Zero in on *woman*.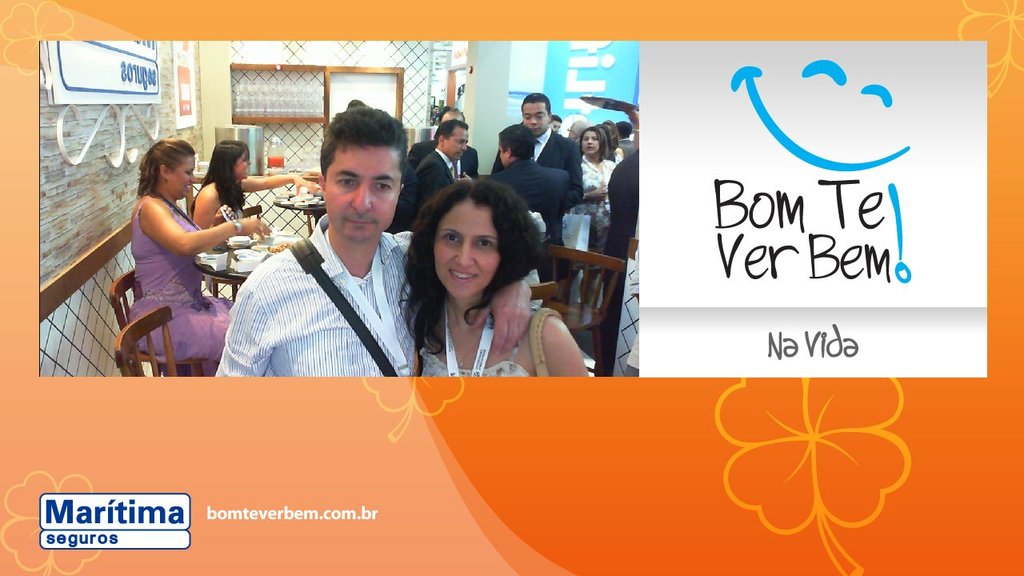
Zeroed in: 556 127 618 308.
